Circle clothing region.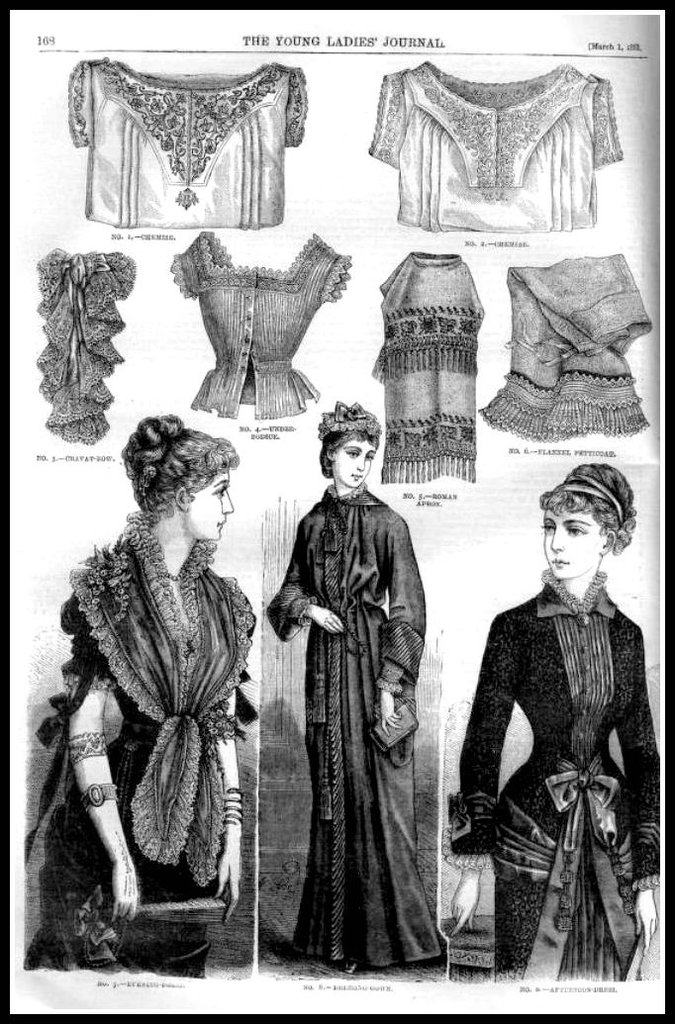
Region: region(362, 55, 618, 243).
